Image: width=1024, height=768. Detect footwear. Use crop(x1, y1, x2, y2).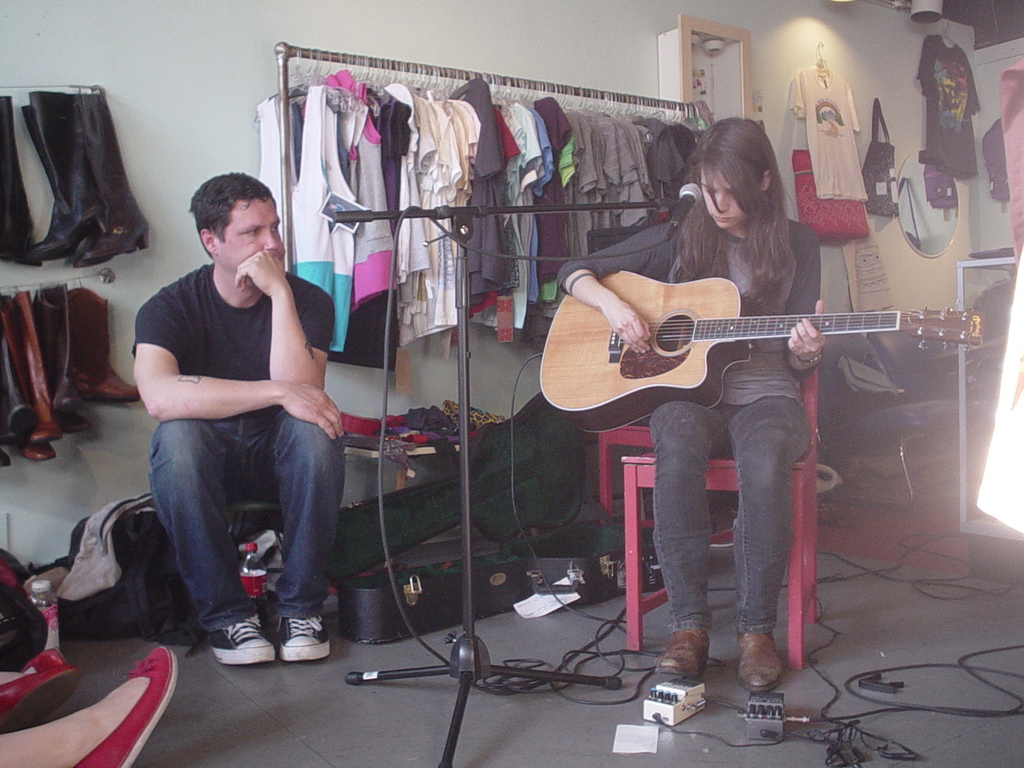
crop(654, 621, 708, 686).
